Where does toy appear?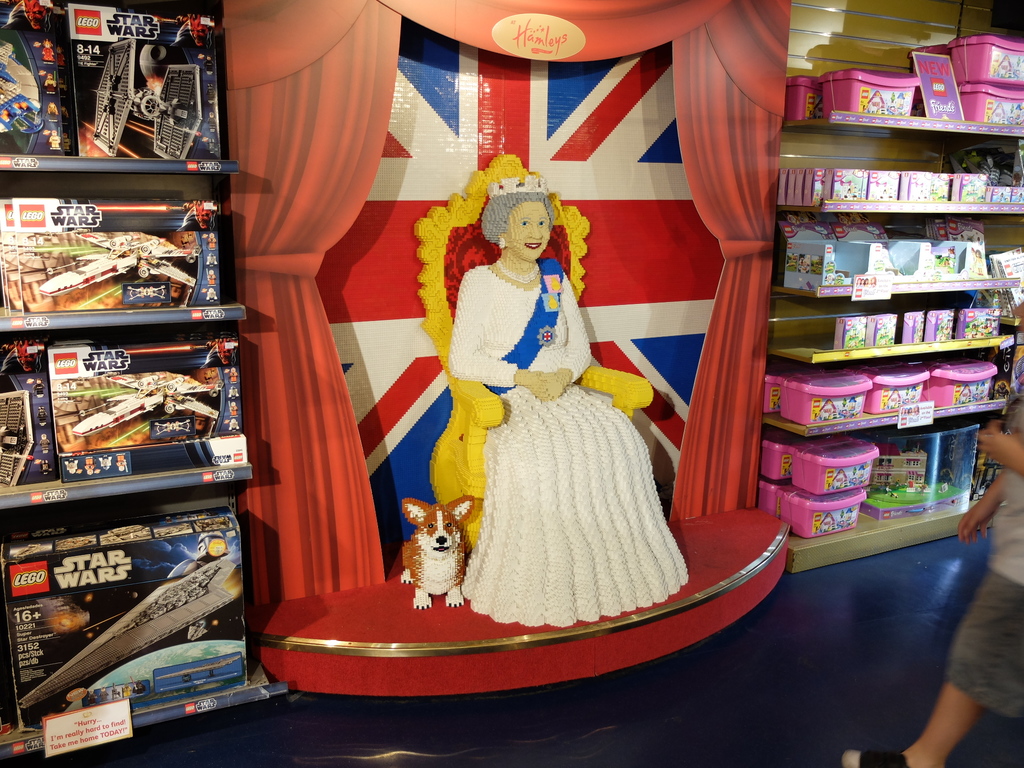
Appears at x1=191 y1=516 x2=231 y2=534.
